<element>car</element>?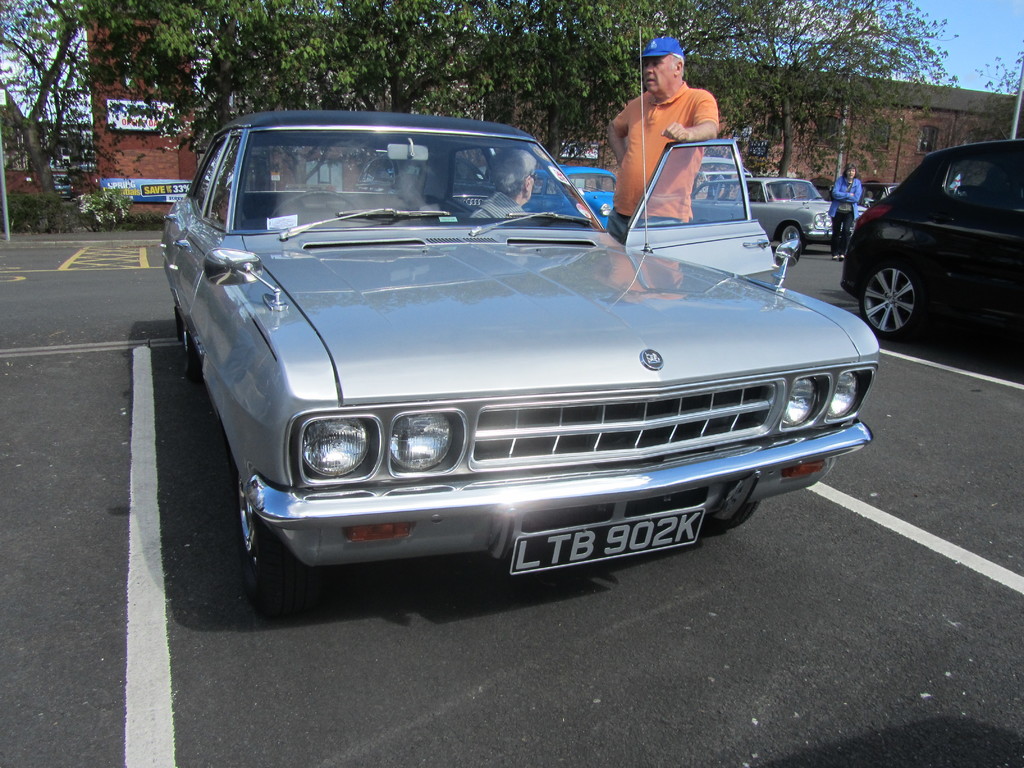
<box>531,158,620,227</box>
